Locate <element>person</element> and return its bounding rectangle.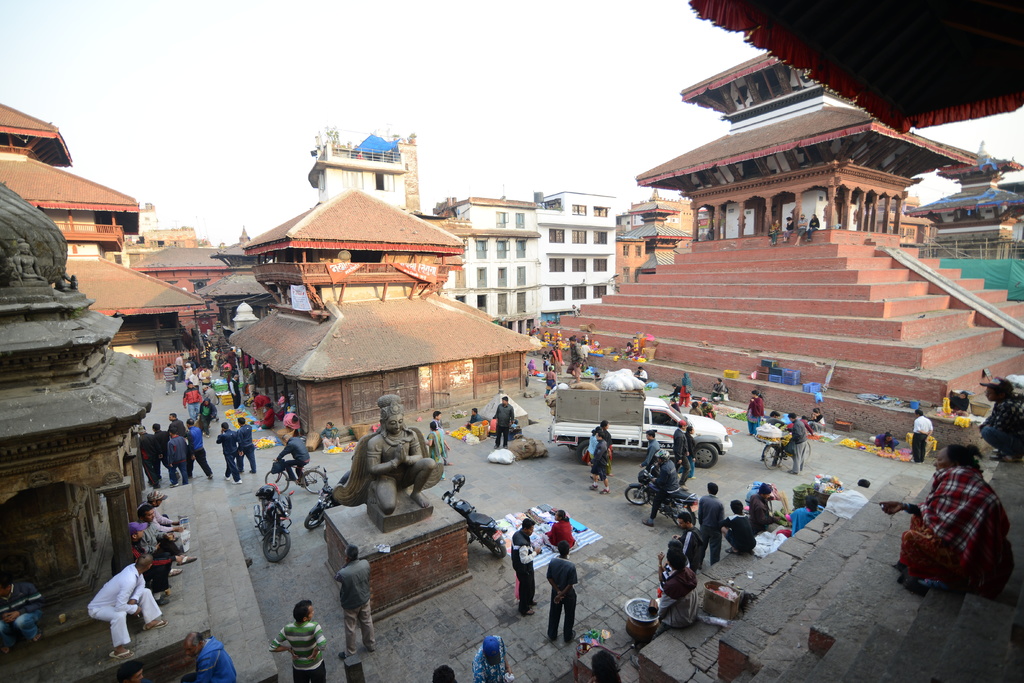
locate(576, 343, 592, 364).
